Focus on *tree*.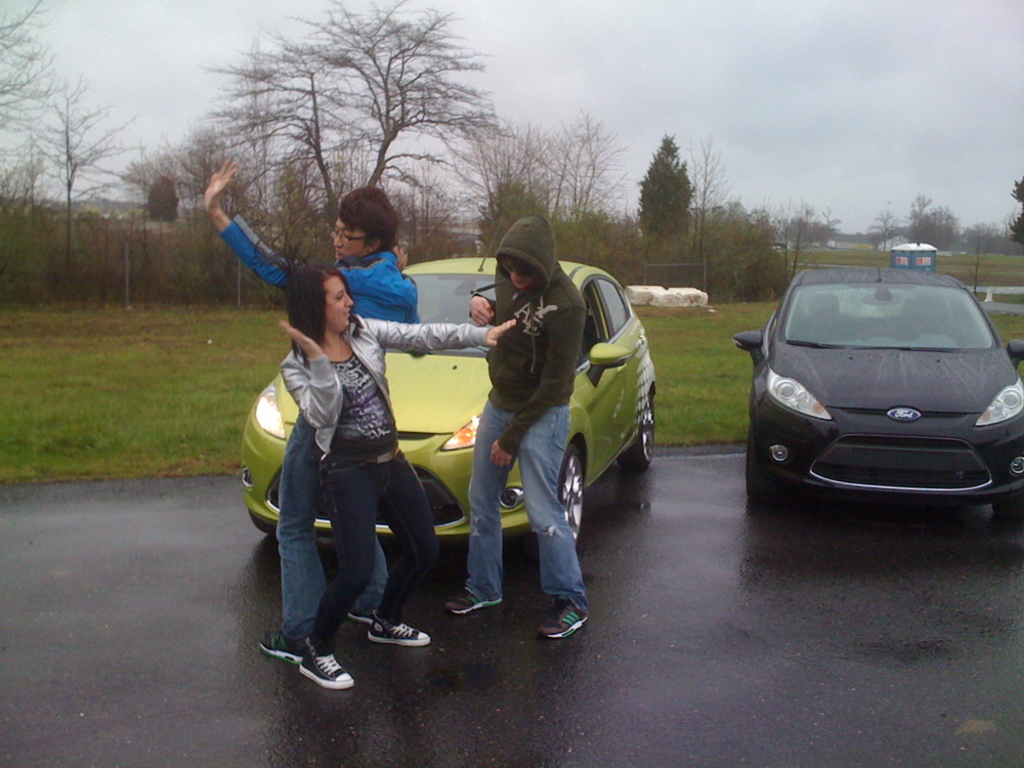
Focused at Rect(696, 138, 714, 281).
